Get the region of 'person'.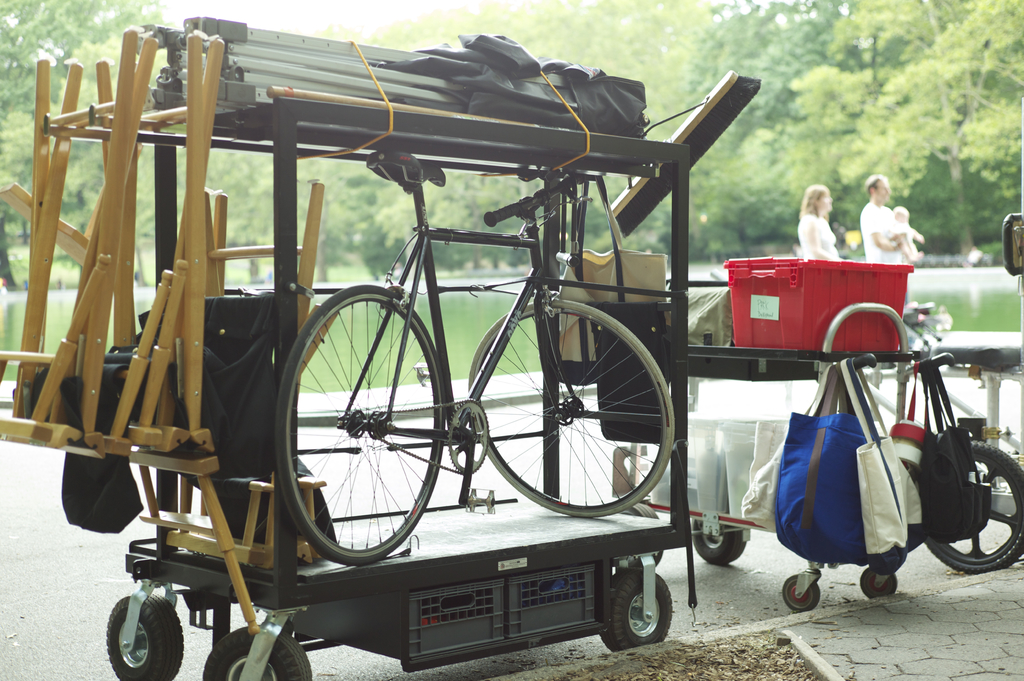
rect(796, 186, 844, 259).
